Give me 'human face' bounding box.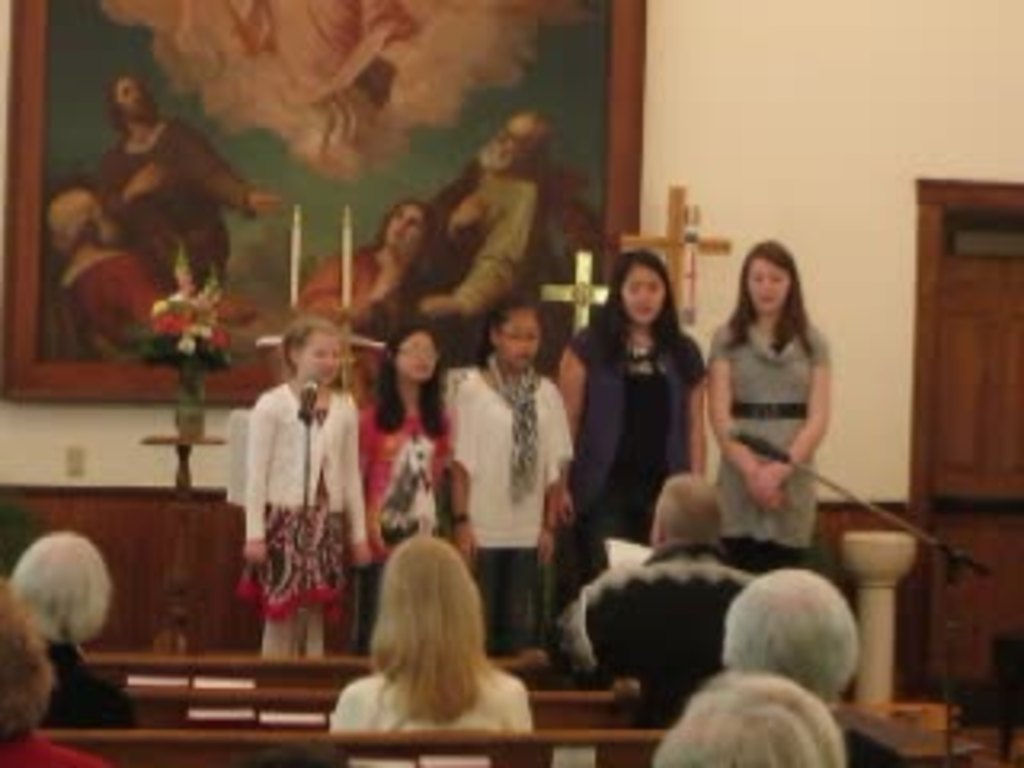
region(624, 262, 669, 336).
